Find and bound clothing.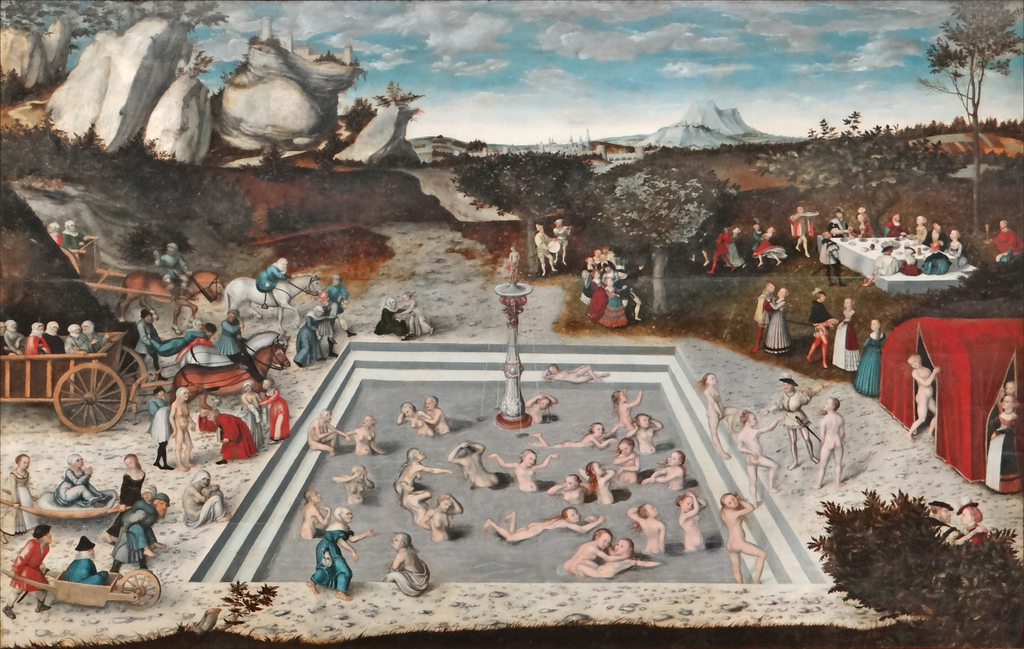
Bound: l=372, t=293, r=409, b=341.
